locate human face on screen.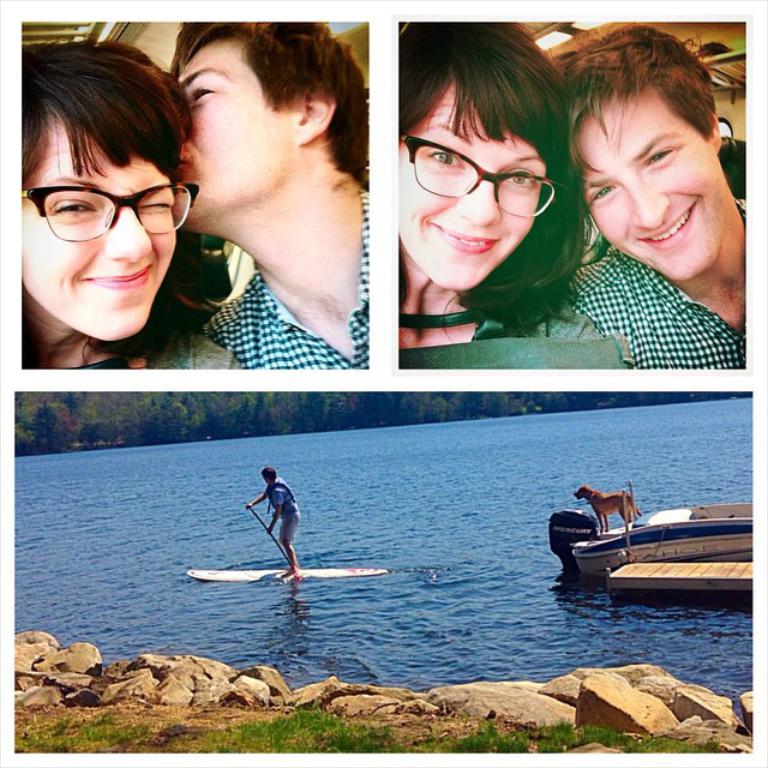
On screen at {"left": 586, "top": 88, "right": 736, "bottom": 287}.
